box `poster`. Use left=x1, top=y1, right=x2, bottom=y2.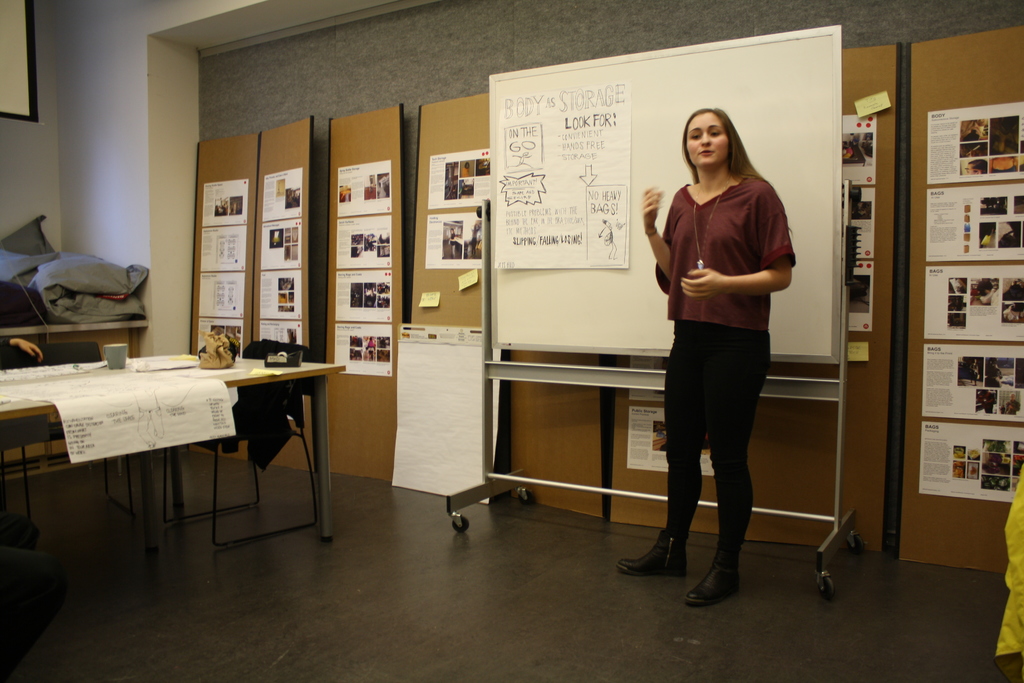
left=257, top=318, right=304, bottom=348.
